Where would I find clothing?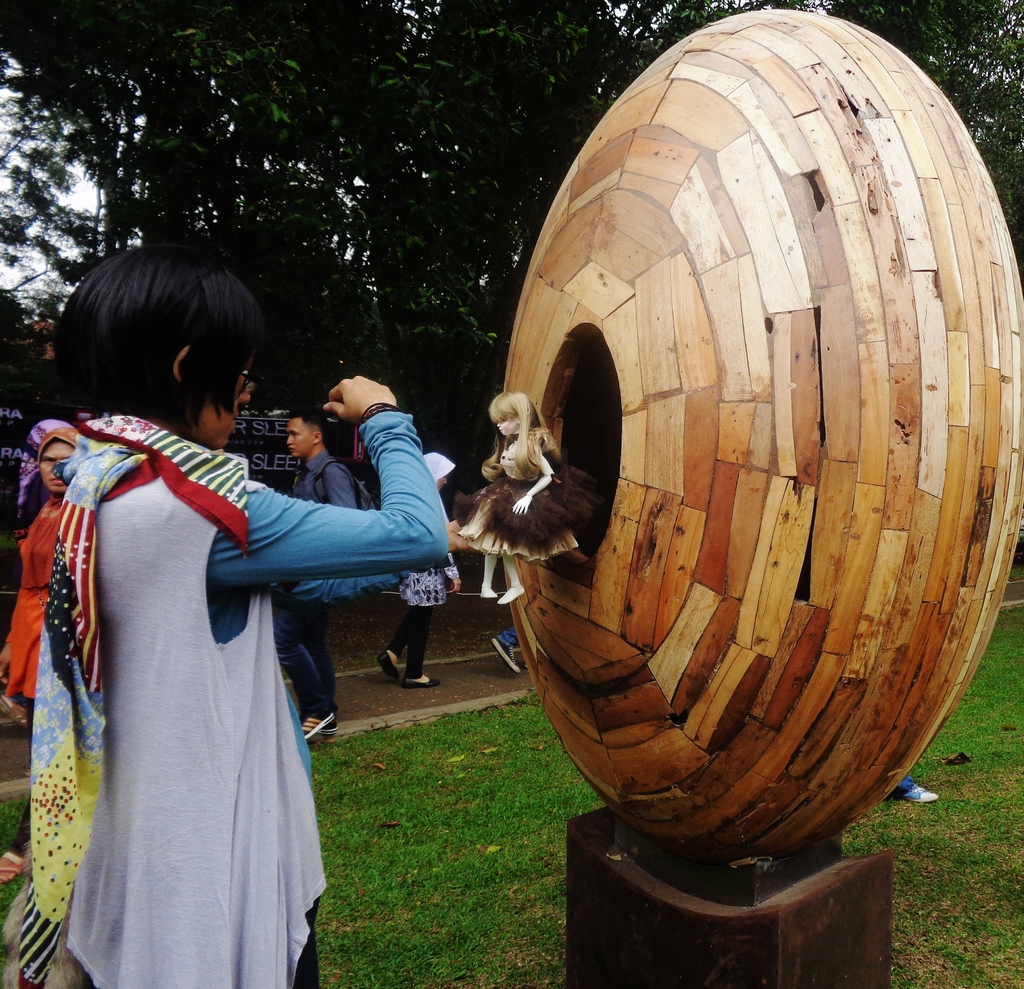
At crop(394, 454, 458, 680).
